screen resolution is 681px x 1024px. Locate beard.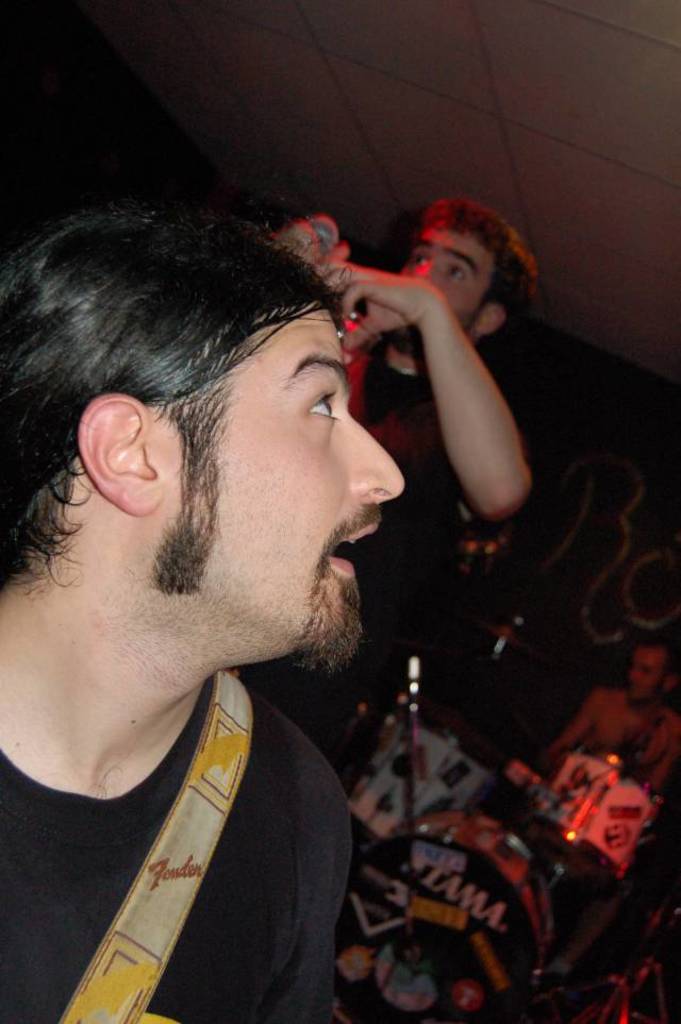
<region>293, 572, 361, 670</region>.
